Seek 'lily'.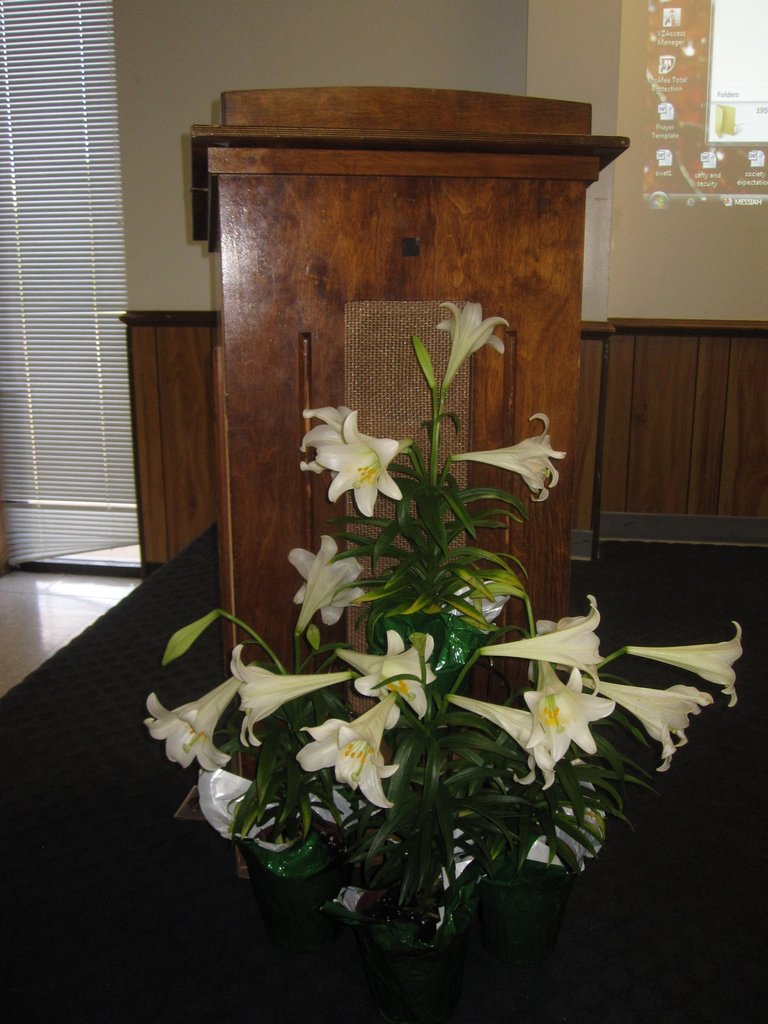
box(298, 694, 406, 808).
